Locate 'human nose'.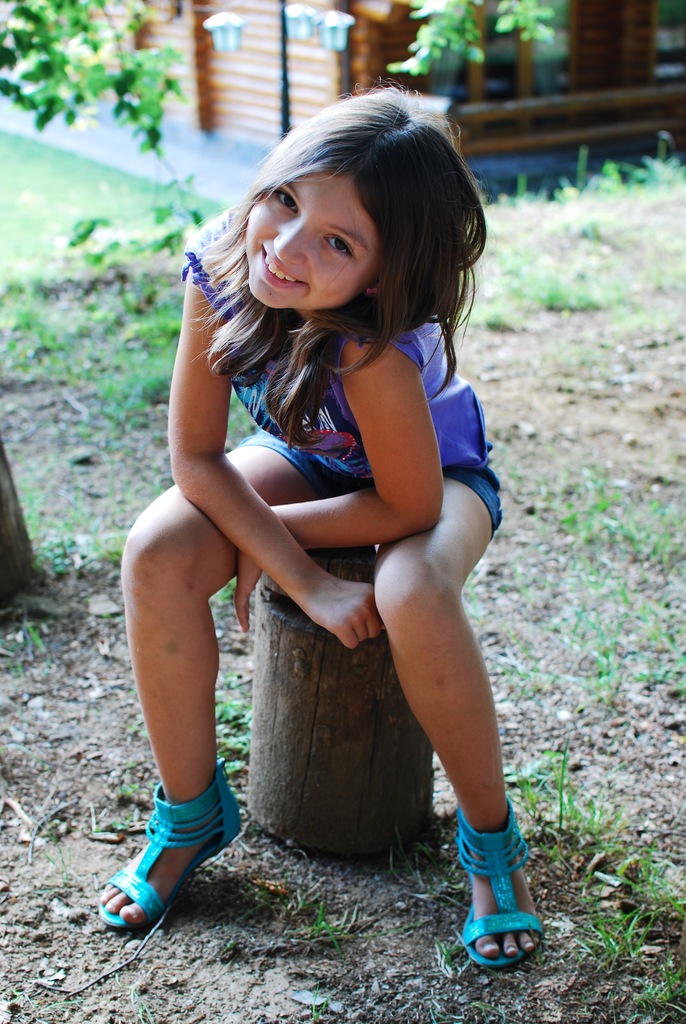
Bounding box: 273,220,311,271.
